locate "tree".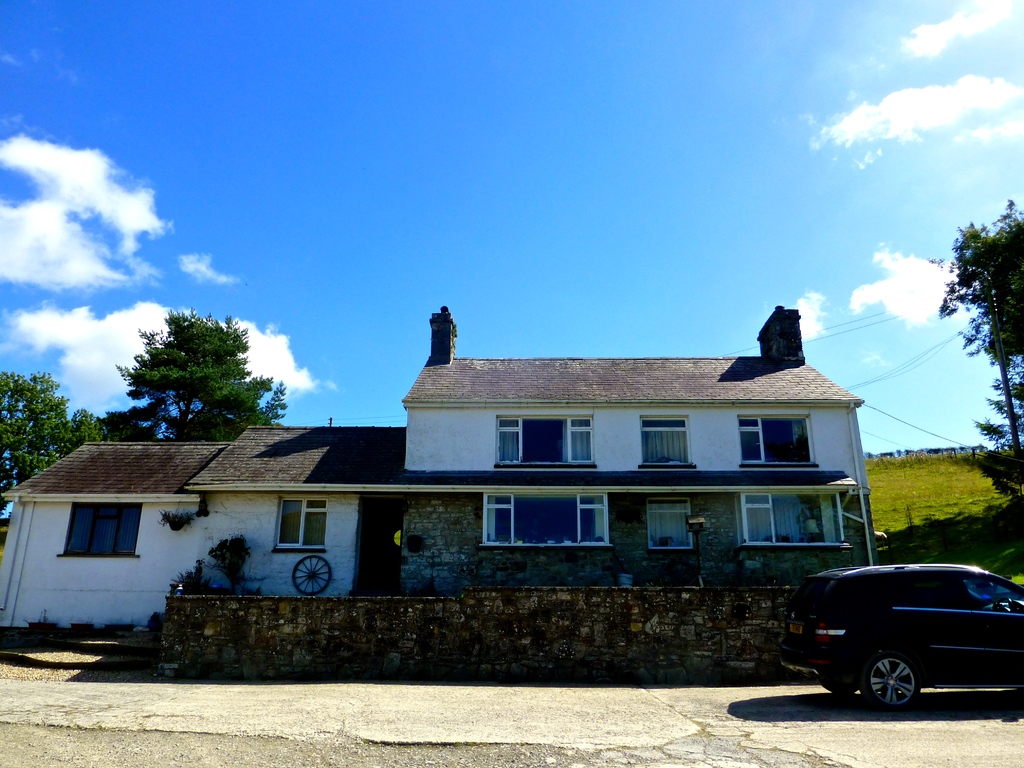
Bounding box: [x1=0, y1=372, x2=107, y2=497].
